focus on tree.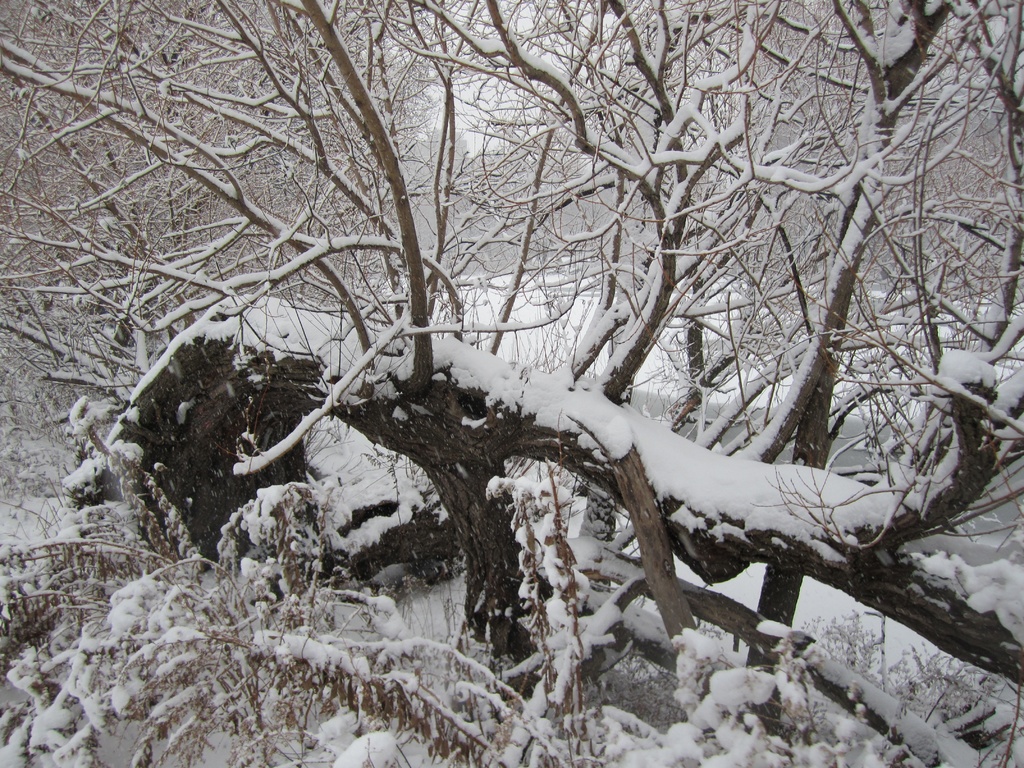
Focused at x1=49, y1=0, x2=1000, y2=698.
